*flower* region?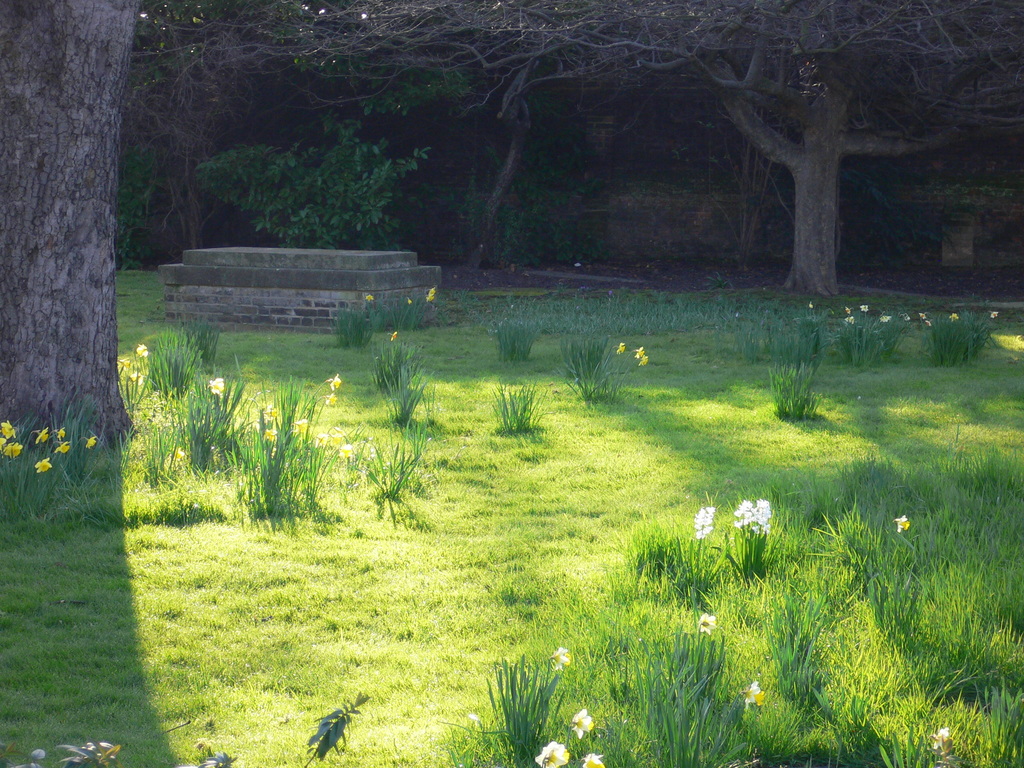
box(640, 356, 650, 366)
